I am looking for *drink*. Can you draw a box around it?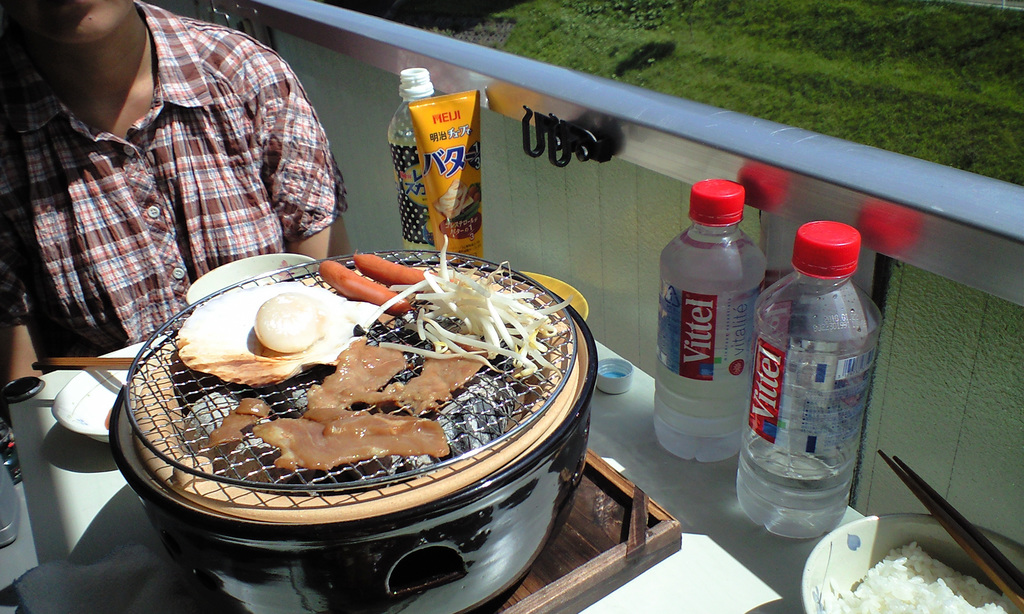
Sure, the bounding box is x1=765 y1=230 x2=881 y2=551.
